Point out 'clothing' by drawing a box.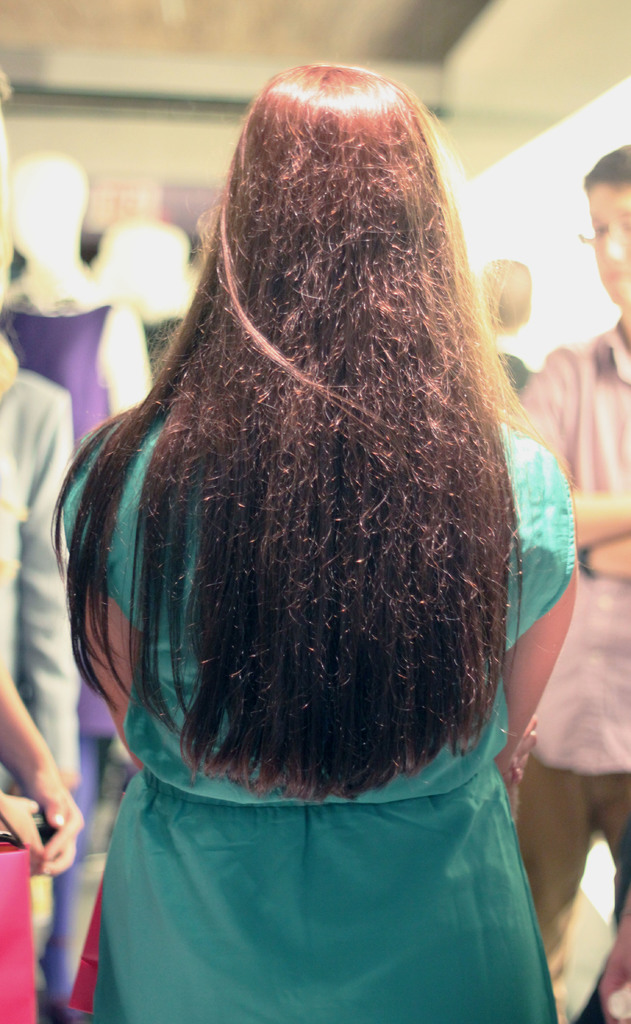
{"left": 73, "top": 416, "right": 585, "bottom": 1011}.
